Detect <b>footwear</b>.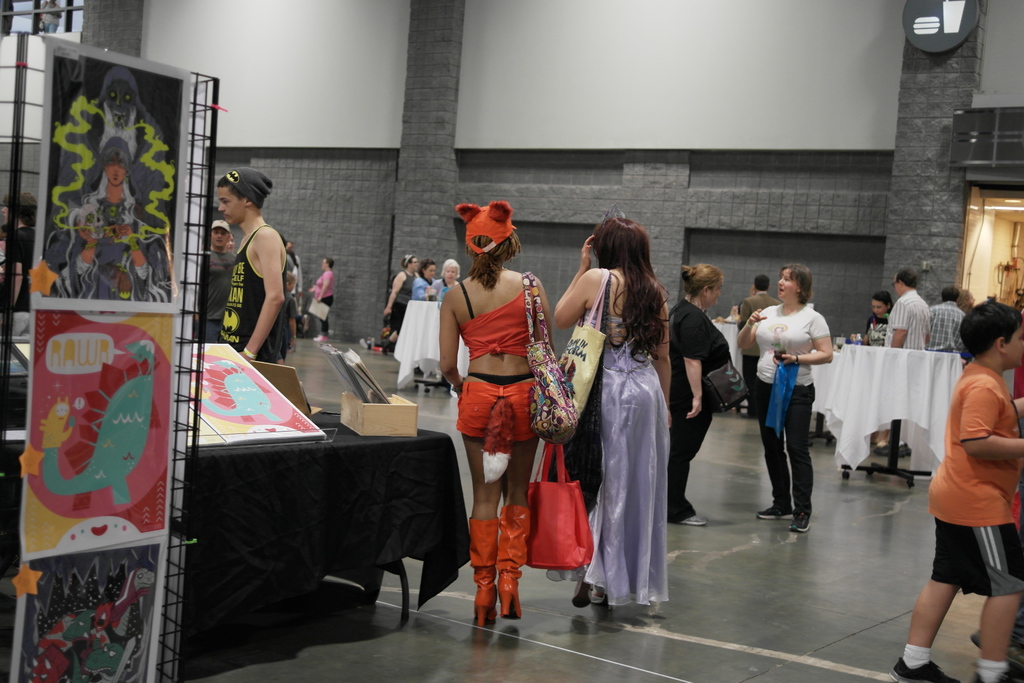
Detected at bbox(474, 586, 493, 631).
